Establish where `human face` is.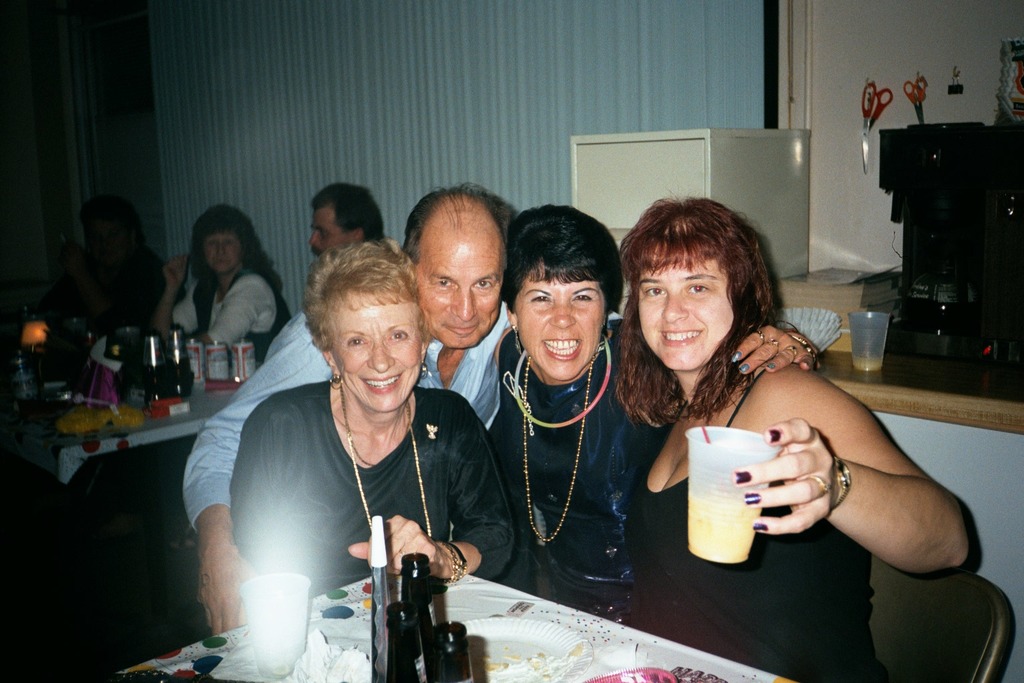
Established at box=[330, 295, 424, 410].
